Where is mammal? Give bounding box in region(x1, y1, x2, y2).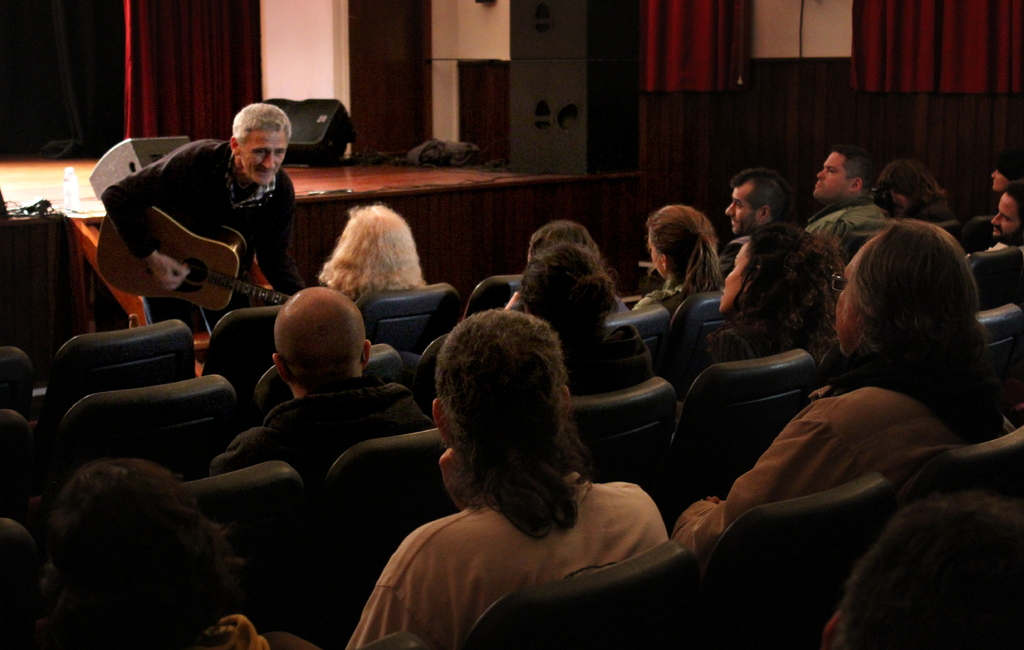
region(719, 168, 807, 274).
